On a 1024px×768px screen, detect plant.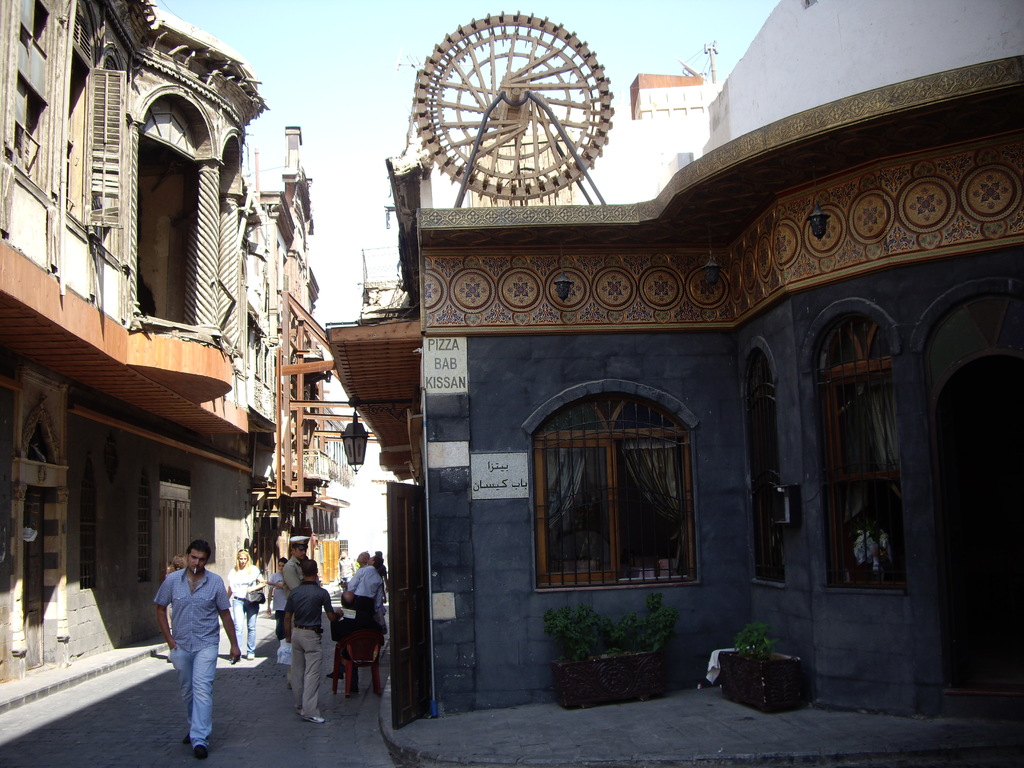
(737,618,785,663).
